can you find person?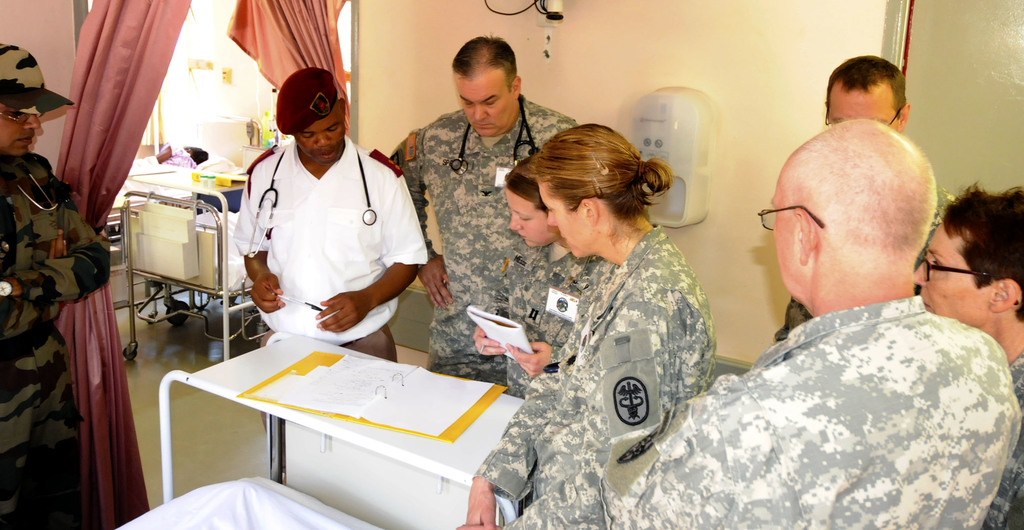
Yes, bounding box: left=0, top=44, right=111, bottom=529.
